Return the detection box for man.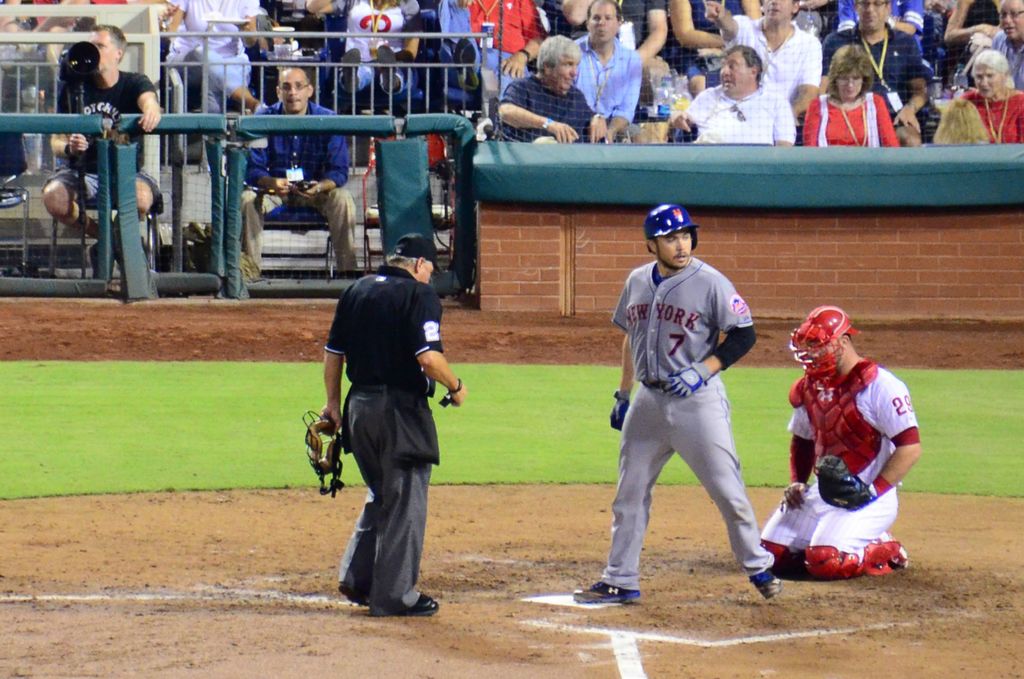
{"x1": 577, "y1": 197, "x2": 789, "y2": 605}.
